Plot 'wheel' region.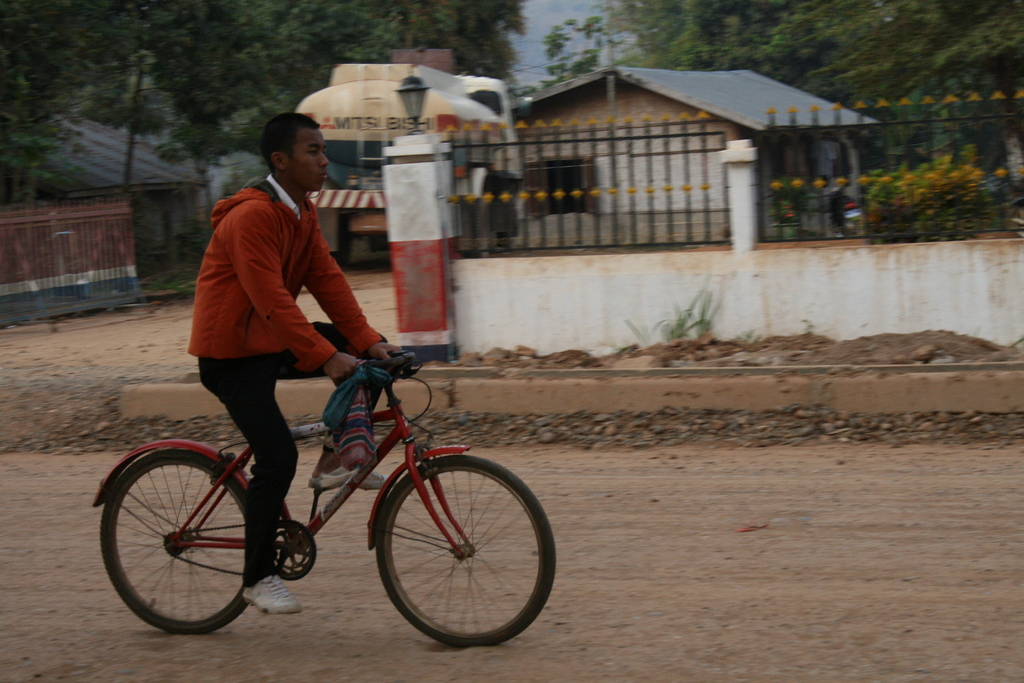
Plotted at <box>372,454,555,646</box>.
